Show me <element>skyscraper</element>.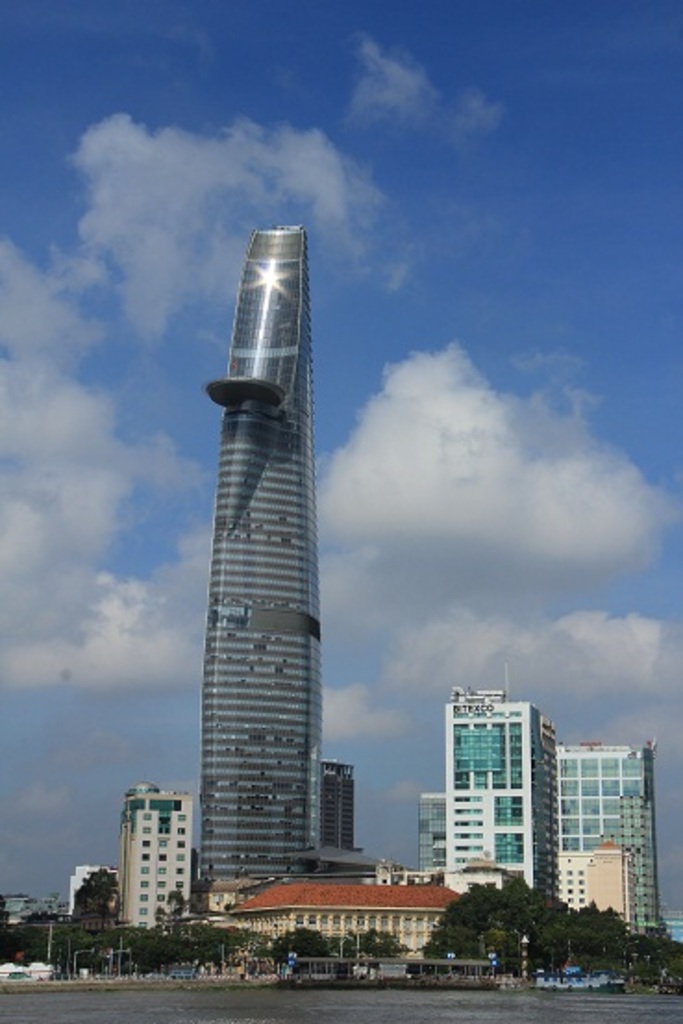
<element>skyscraper</element> is here: box=[555, 737, 657, 920].
